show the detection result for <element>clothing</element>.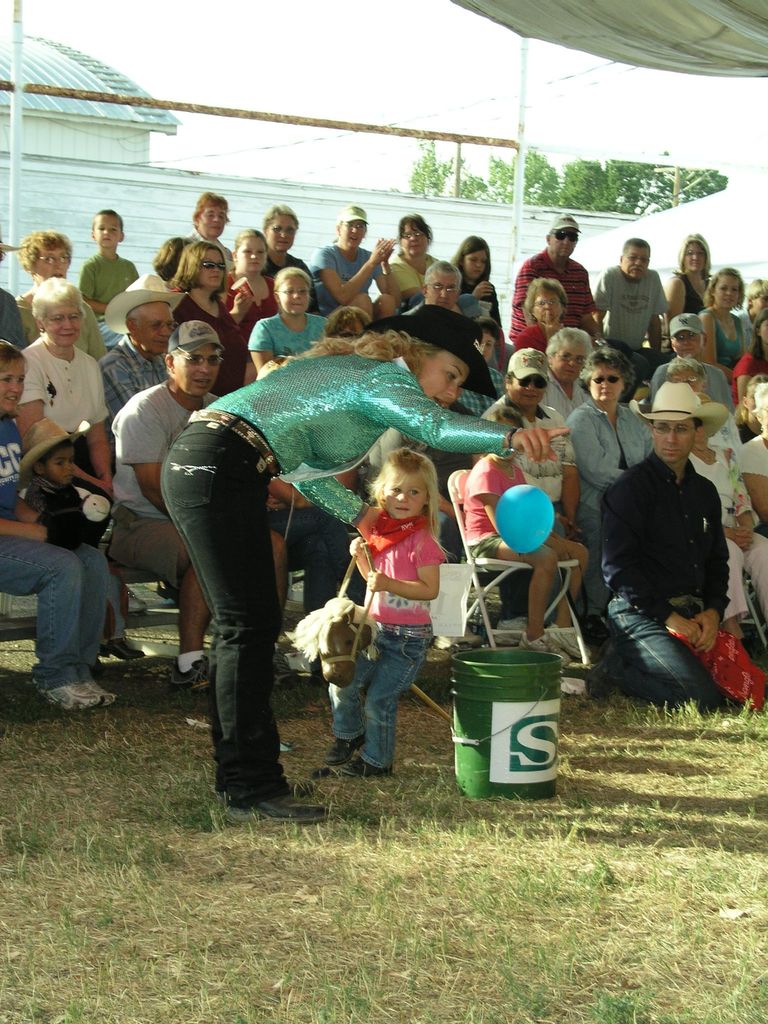
bbox=[157, 351, 519, 810].
